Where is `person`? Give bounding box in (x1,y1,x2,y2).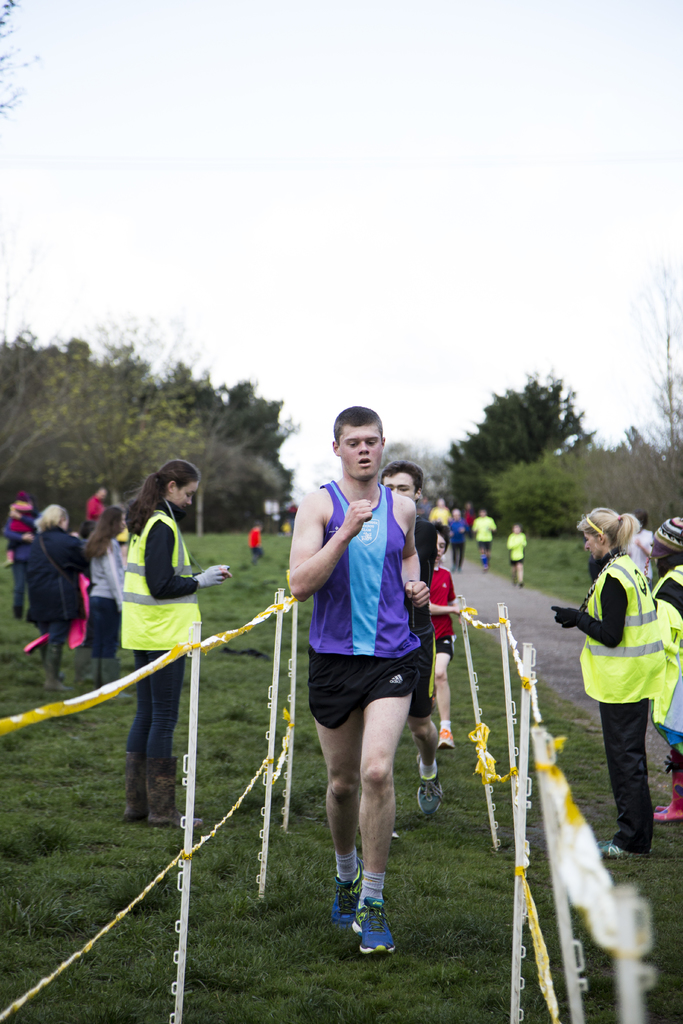
(449,508,466,572).
